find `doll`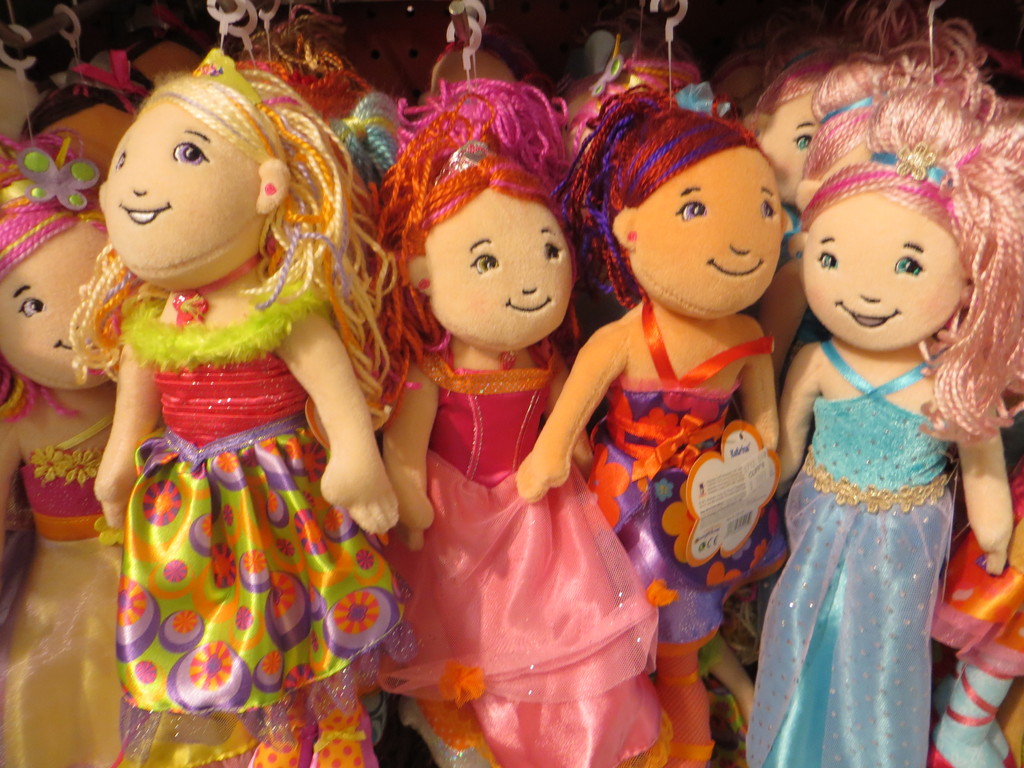
Rect(386, 73, 659, 761)
